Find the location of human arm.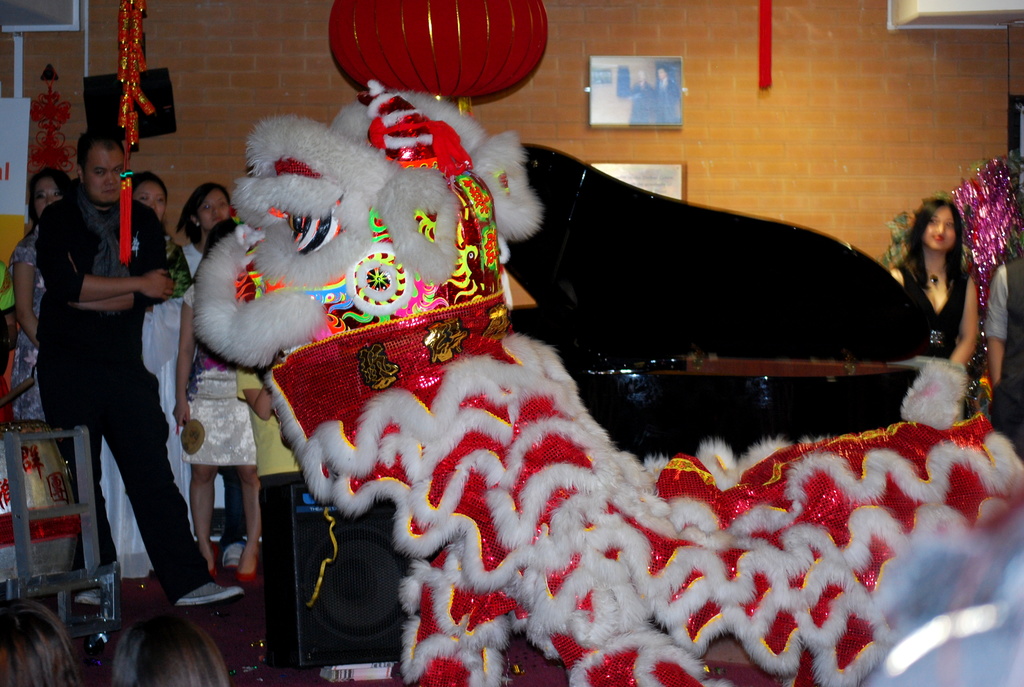
Location: bbox=(942, 271, 980, 377).
